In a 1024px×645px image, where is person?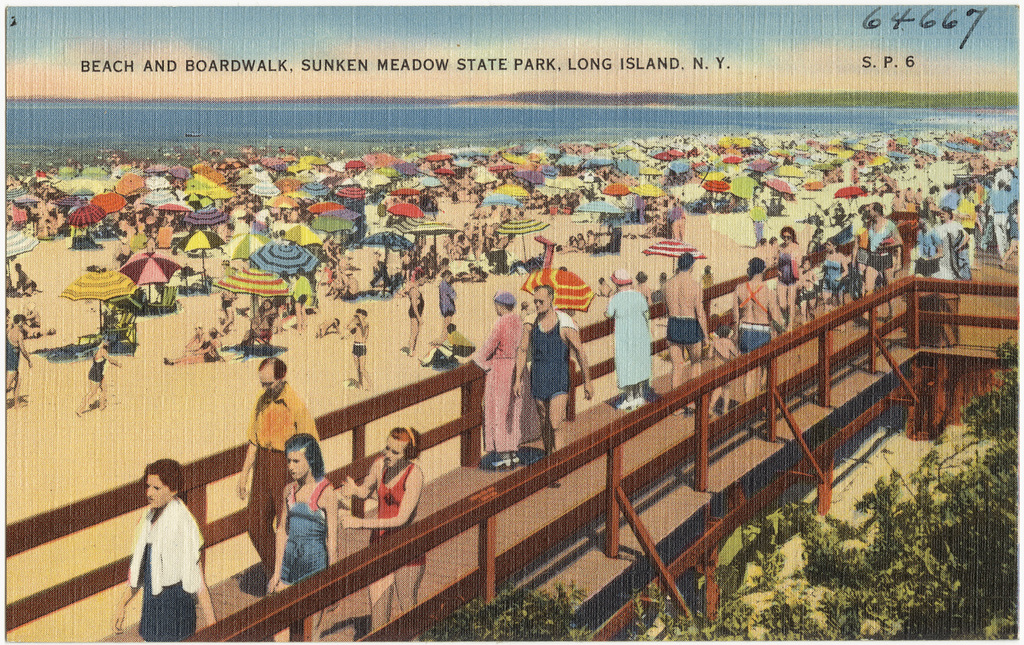
(x1=345, y1=308, x2=369, y2=386).
